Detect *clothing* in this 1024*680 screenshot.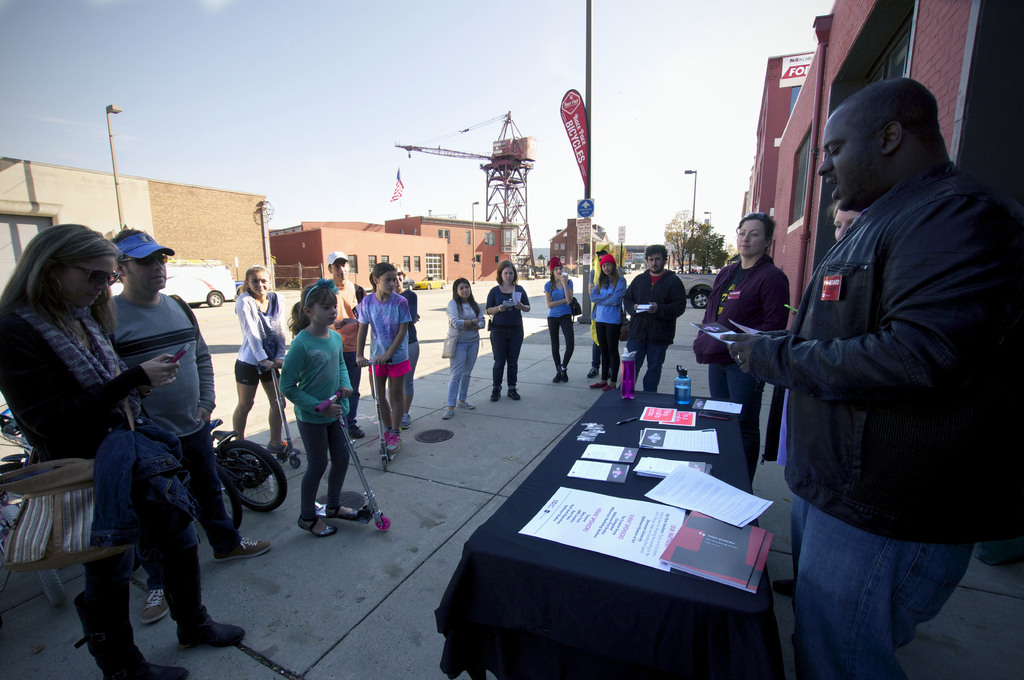
Detection: bbox(281, 329, 353, 416).
